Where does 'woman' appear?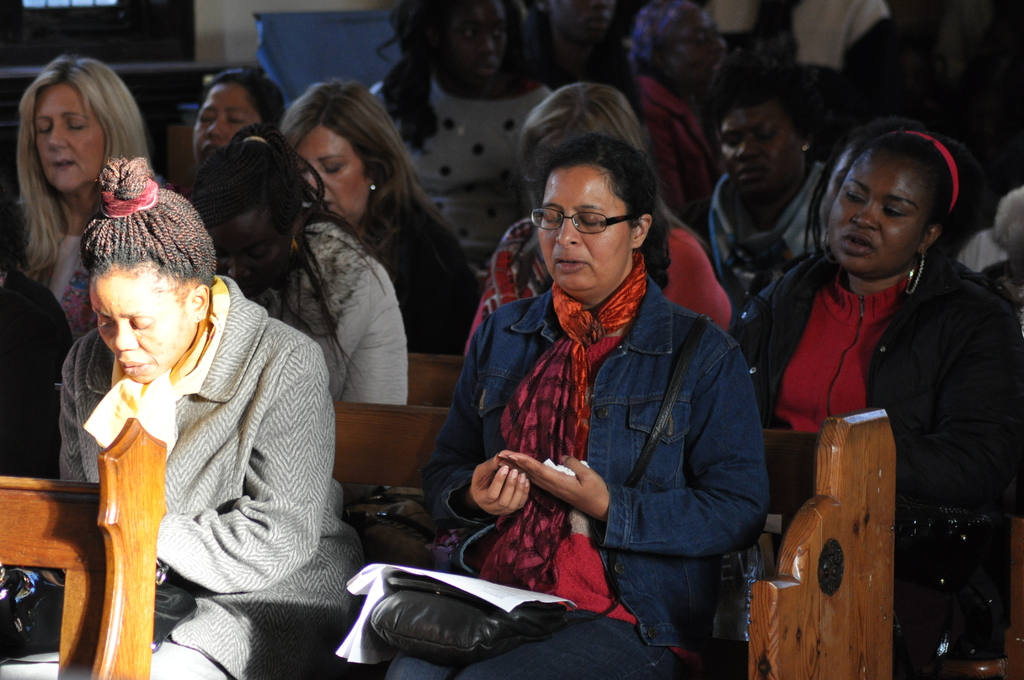
Appears at l=0, t=186, r=72, b=480.
